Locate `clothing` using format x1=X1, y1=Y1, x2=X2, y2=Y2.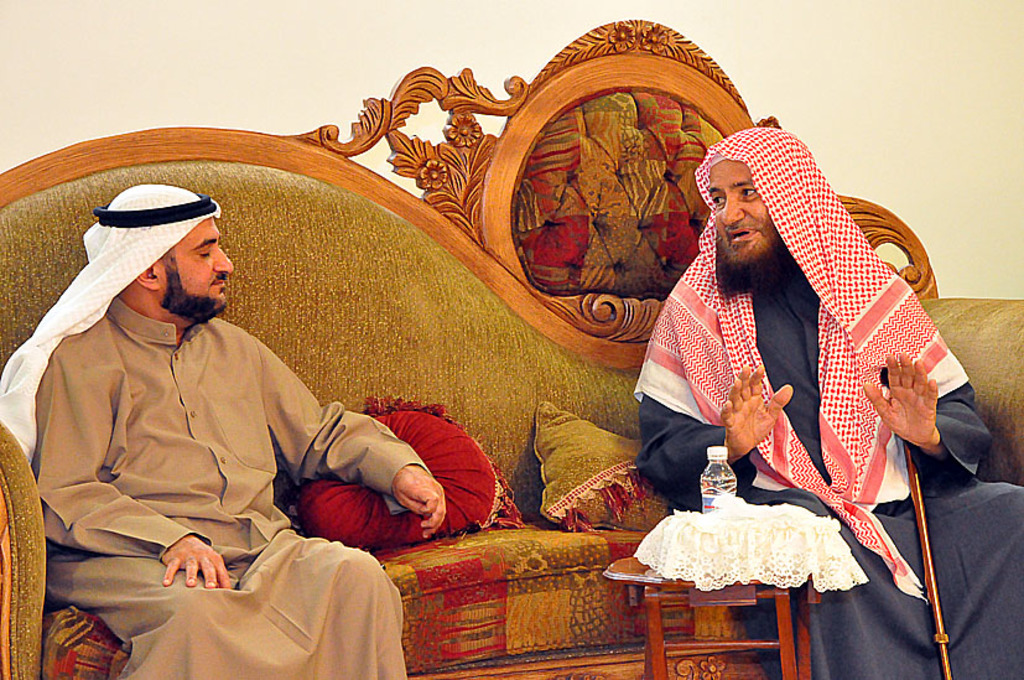
x1=19, y1=295, x2=469, y2=670.
